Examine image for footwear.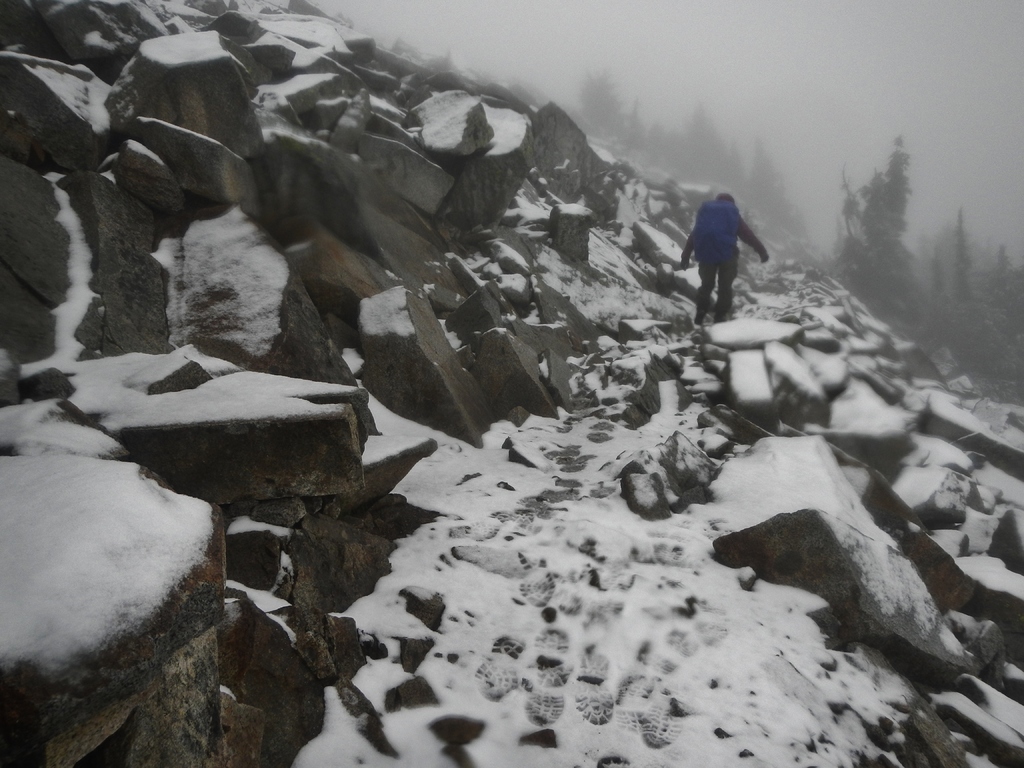
Examination result: <bbox>694, 310, 705, 323</bbox>.
